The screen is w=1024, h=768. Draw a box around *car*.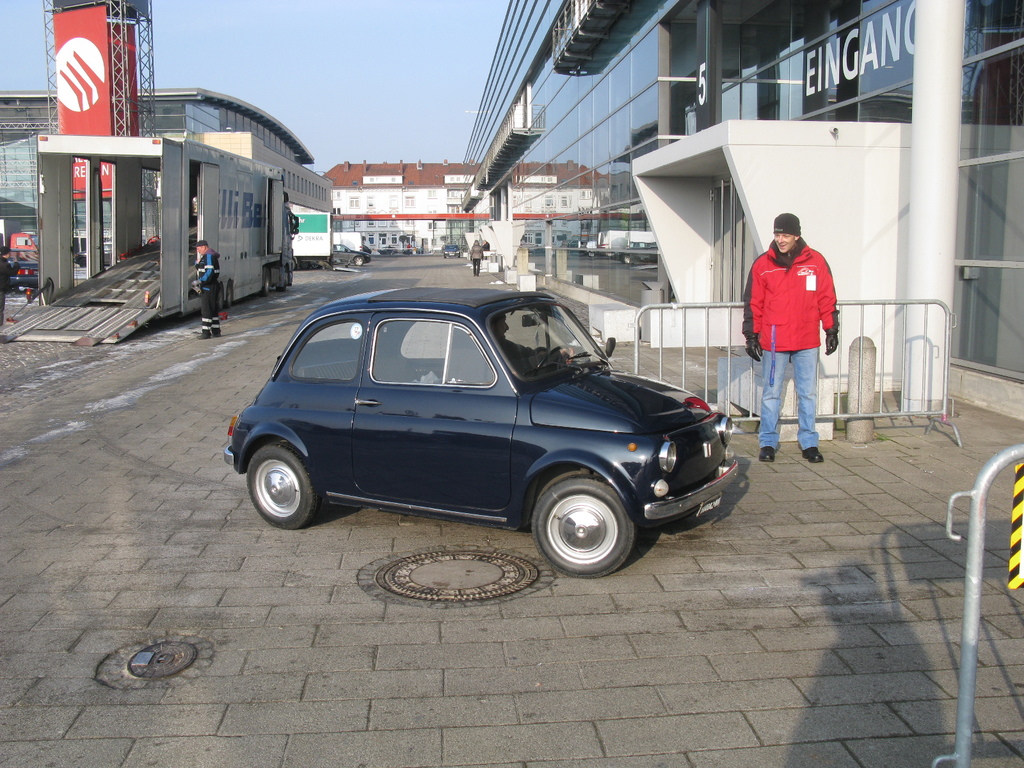
rect(225, 289, 738, 582).
